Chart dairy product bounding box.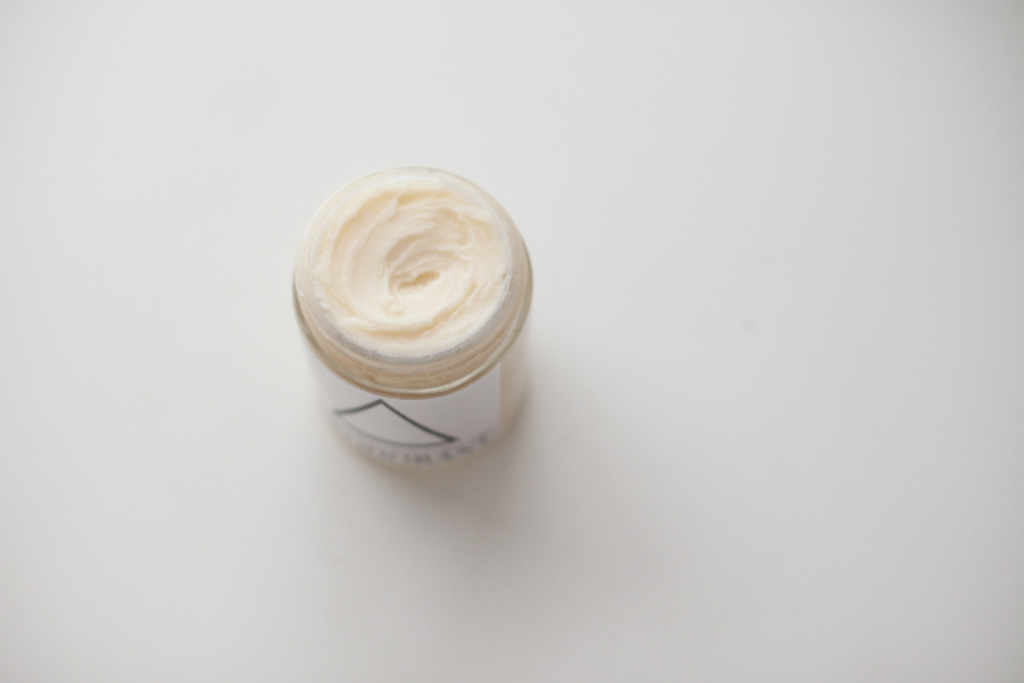
Charted: detection(298, 149, 522, 425).
